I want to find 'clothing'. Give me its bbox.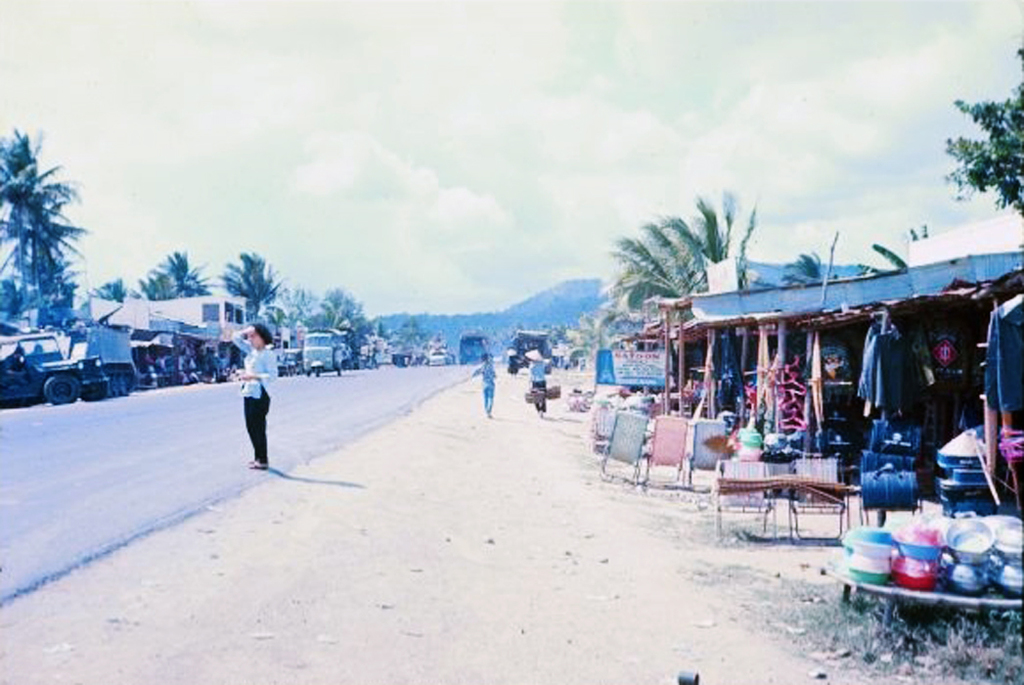
524:350:552:412.
